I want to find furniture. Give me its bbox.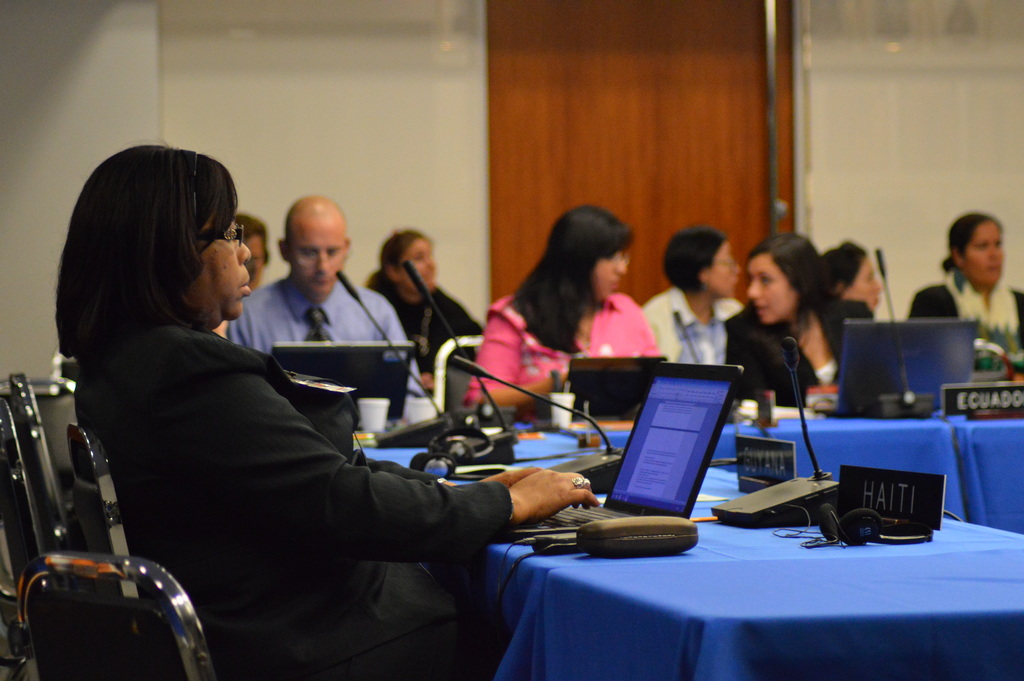
crop(0, 369, 215, 680).
